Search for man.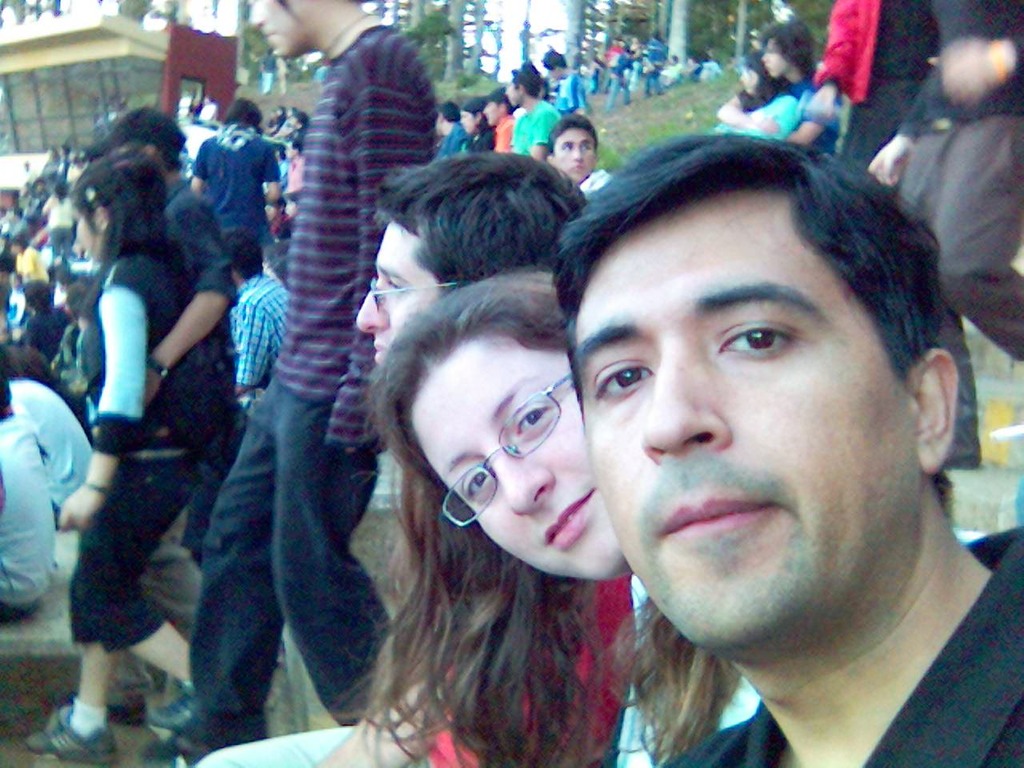
Found at x1=182, y1=149, x2=592, y2=767.
